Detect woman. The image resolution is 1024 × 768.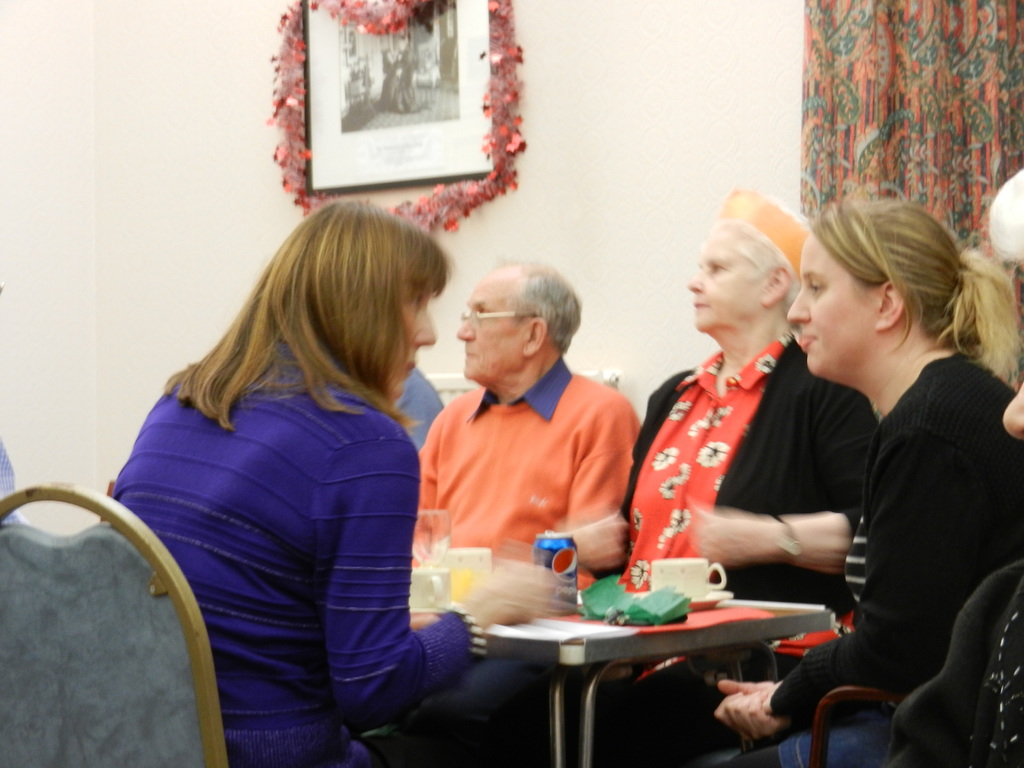
bbox=(887, 157, 1023, 767).
